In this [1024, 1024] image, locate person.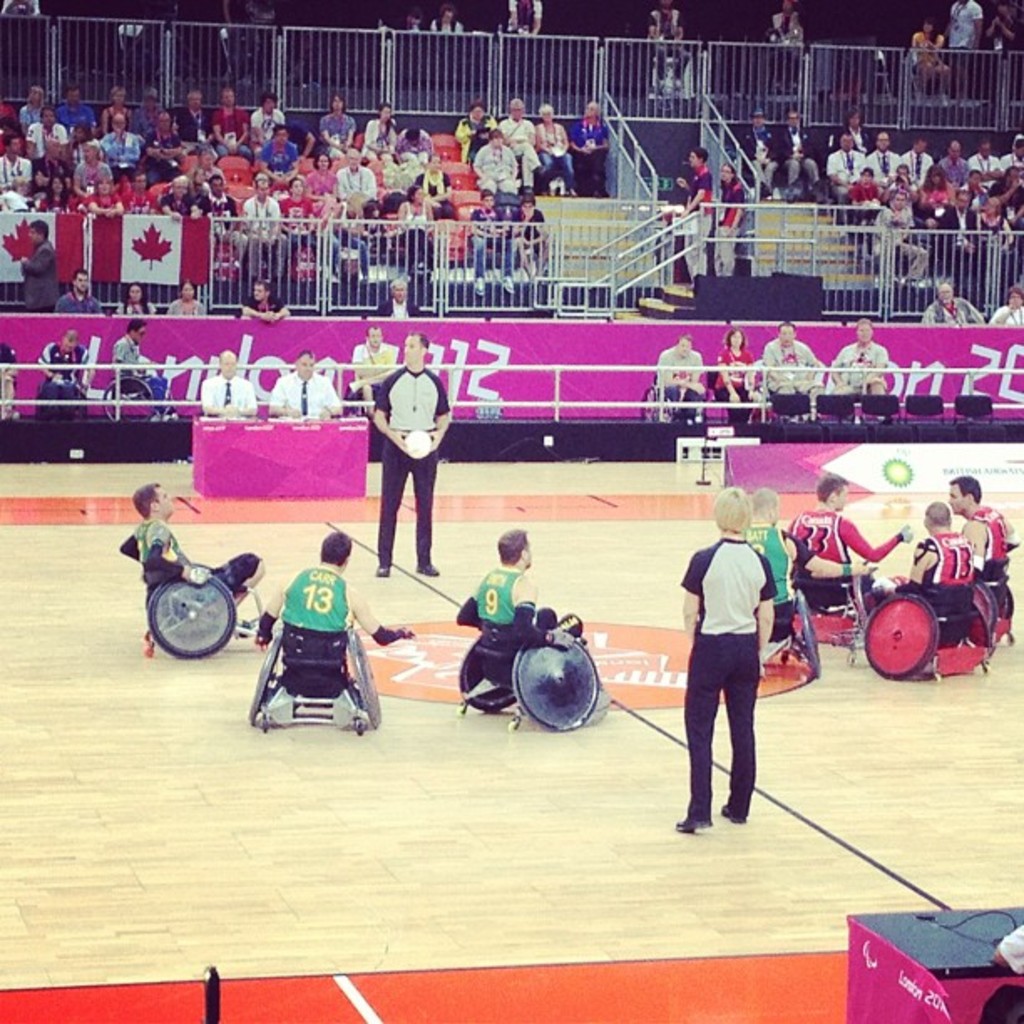
Bounding box: pyautogui.locateOnScreen(507, 0, 545, 75).
